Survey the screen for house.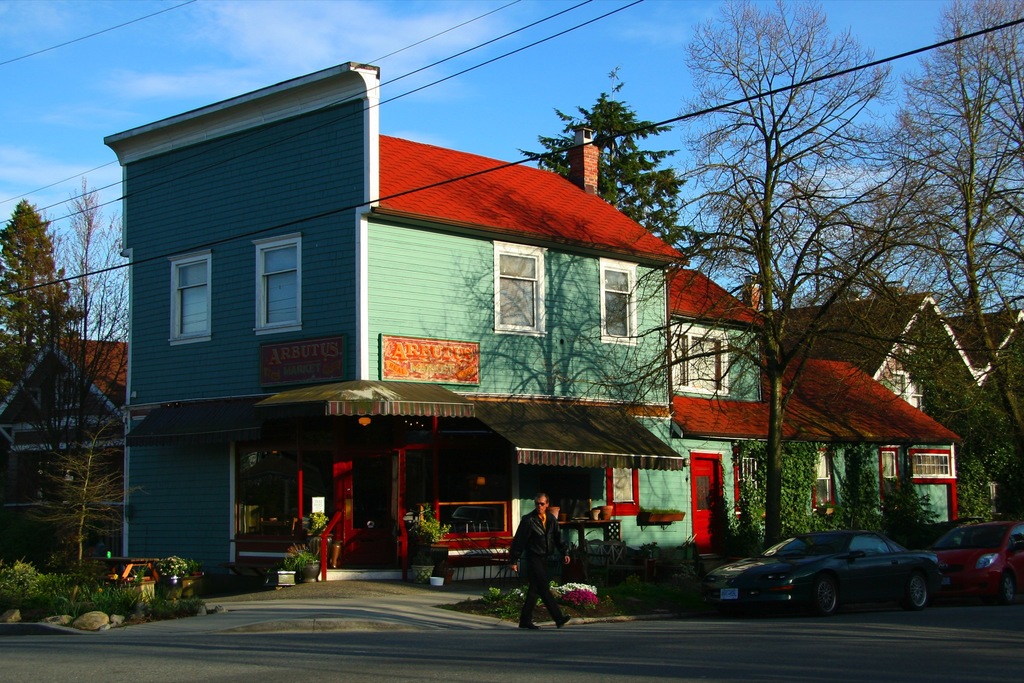
Survey found: 164,90,893,603.
